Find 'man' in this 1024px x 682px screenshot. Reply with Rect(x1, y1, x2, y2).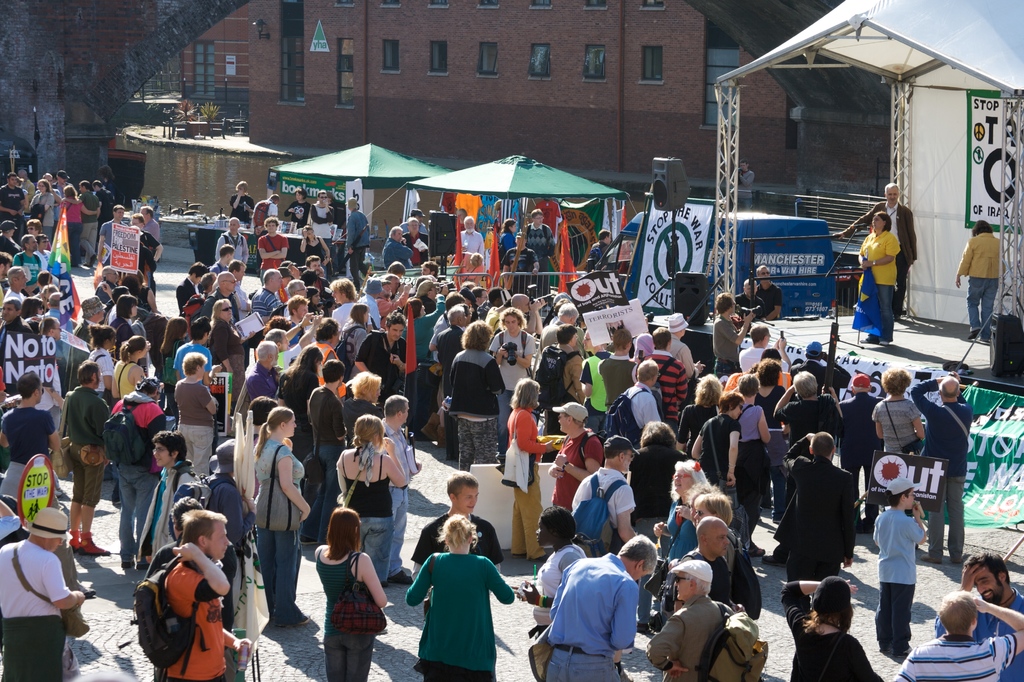
Rect(0, 220, 21, 253).
